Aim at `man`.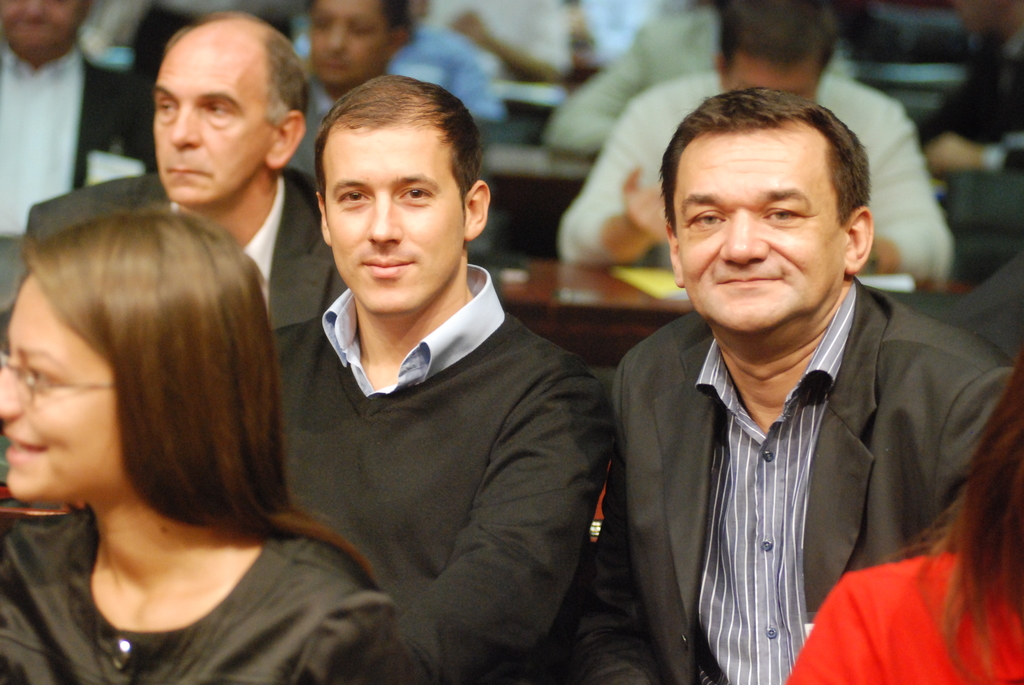
Aimed at rect(19, 11, 351, 336).
